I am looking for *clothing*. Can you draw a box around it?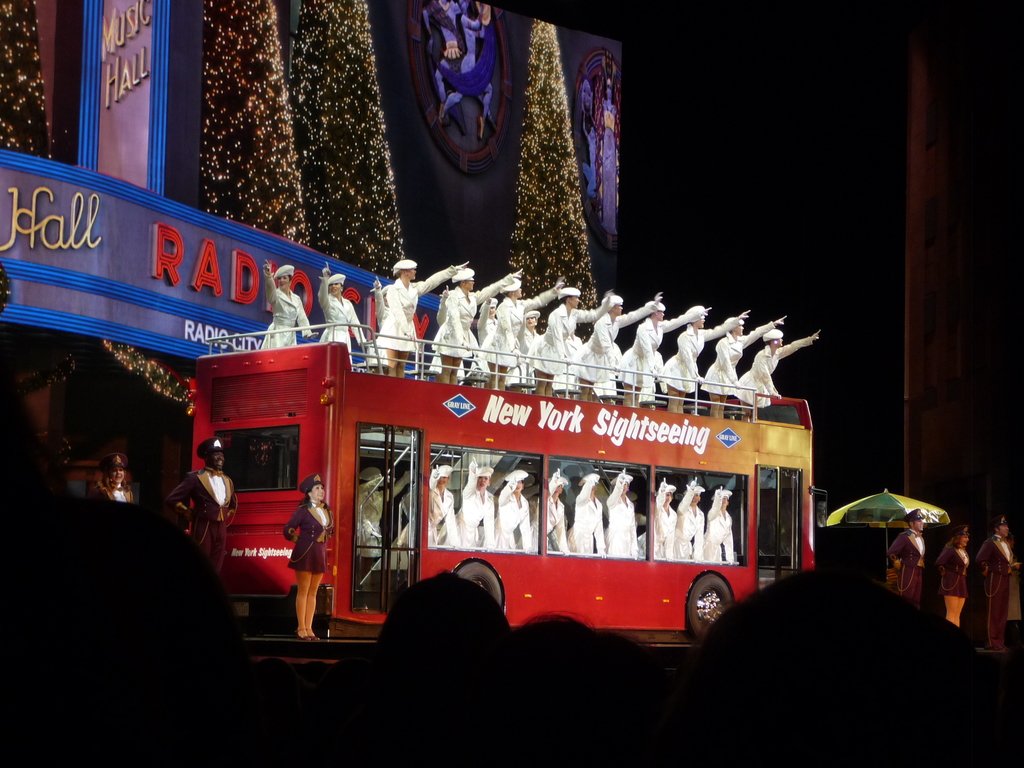
Sure, the bounding box is [left=672, top=476, right=703, bottom=559].
